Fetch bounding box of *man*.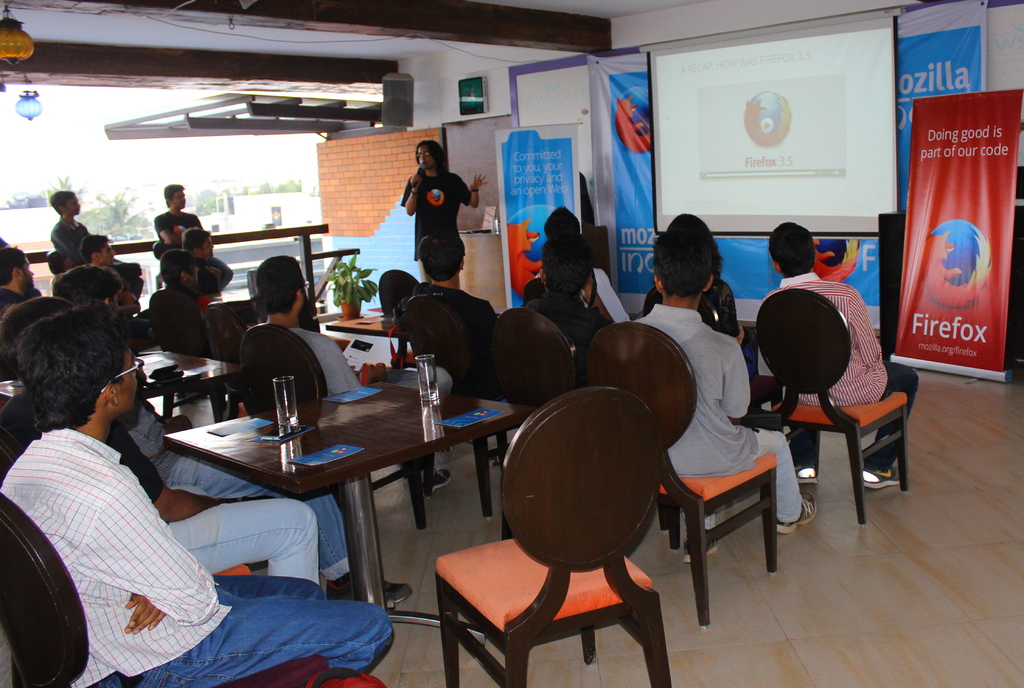
Bbox: 519 239 607 365.
